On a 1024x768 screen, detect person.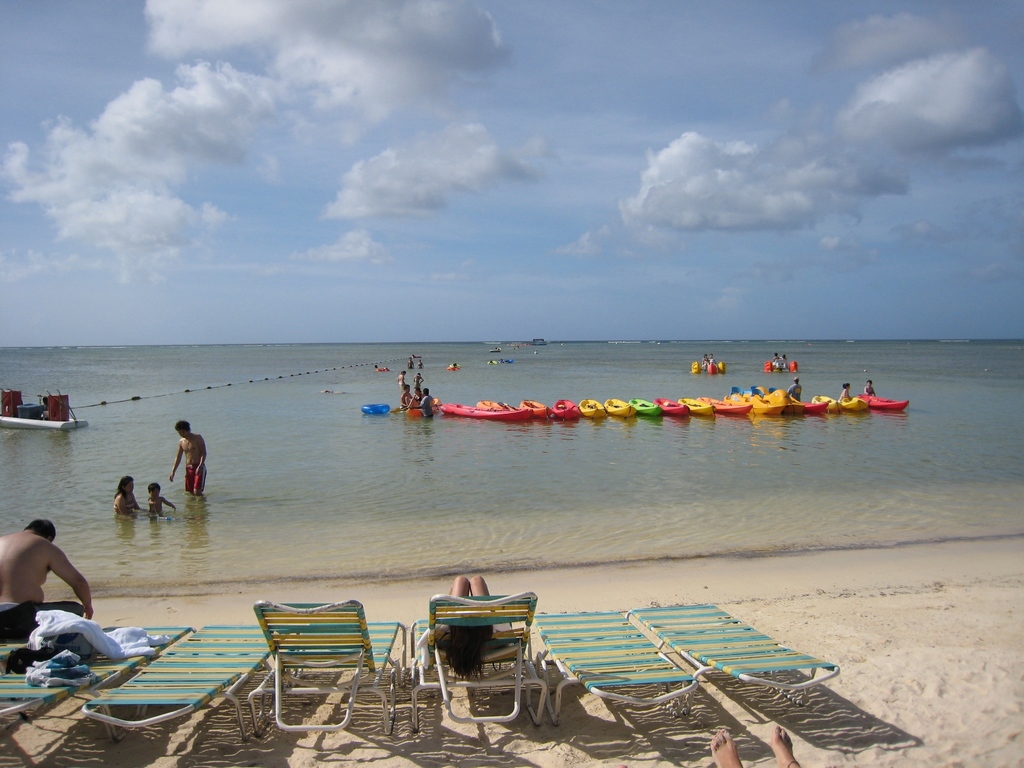
<bbox>406, 389, 435, 419</bbox>.
